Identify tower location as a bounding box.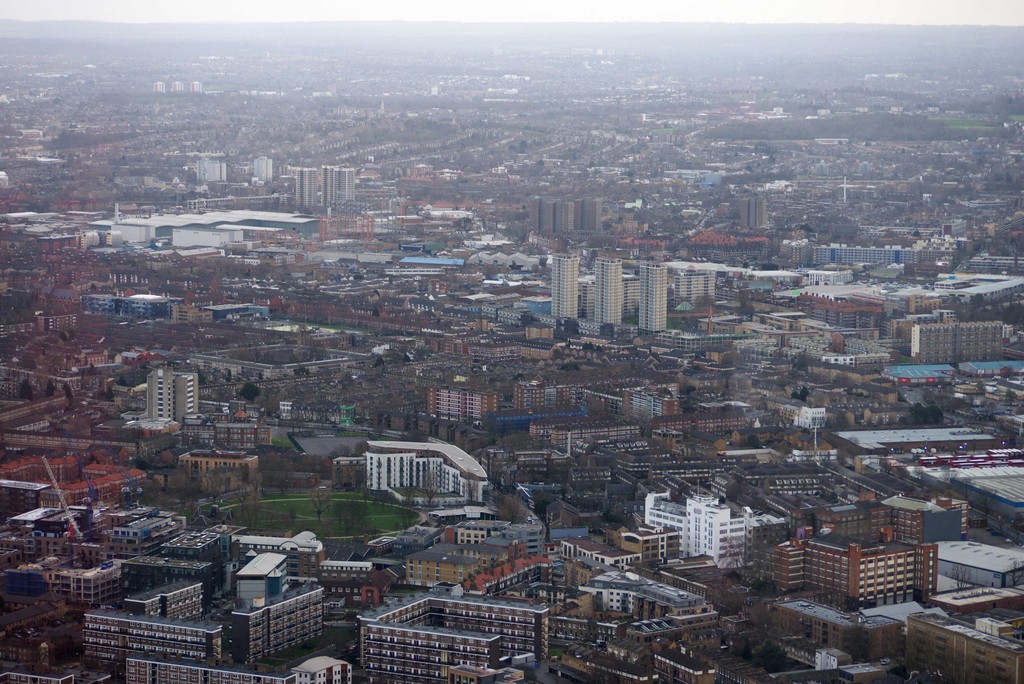
[x1=596, y1=264, x2=621, y2=322].
